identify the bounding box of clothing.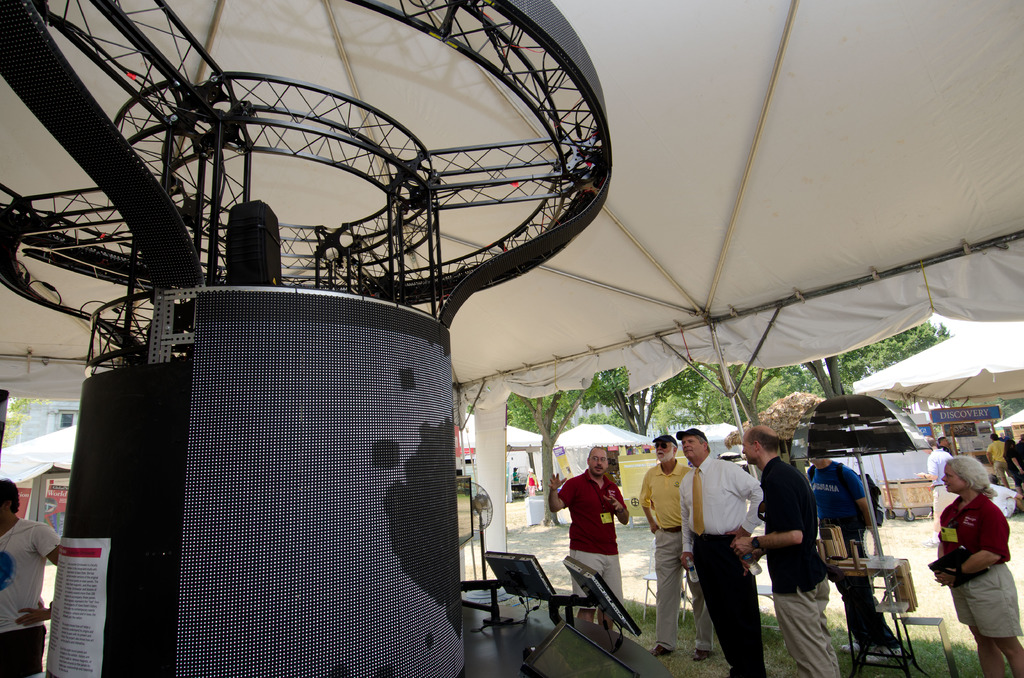
[x1=677, y1=455, x2=764, y2=677].
